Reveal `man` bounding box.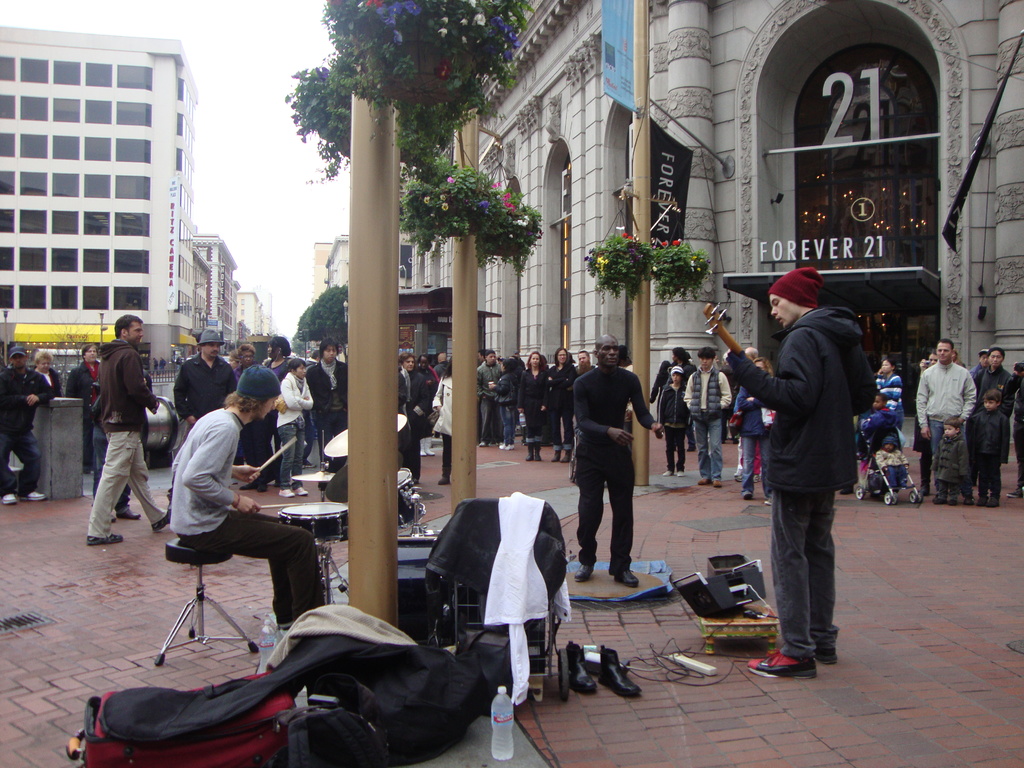
Revealed: {"x1": 474, "y1": 351, "x2": 501, "y2": 445}.
